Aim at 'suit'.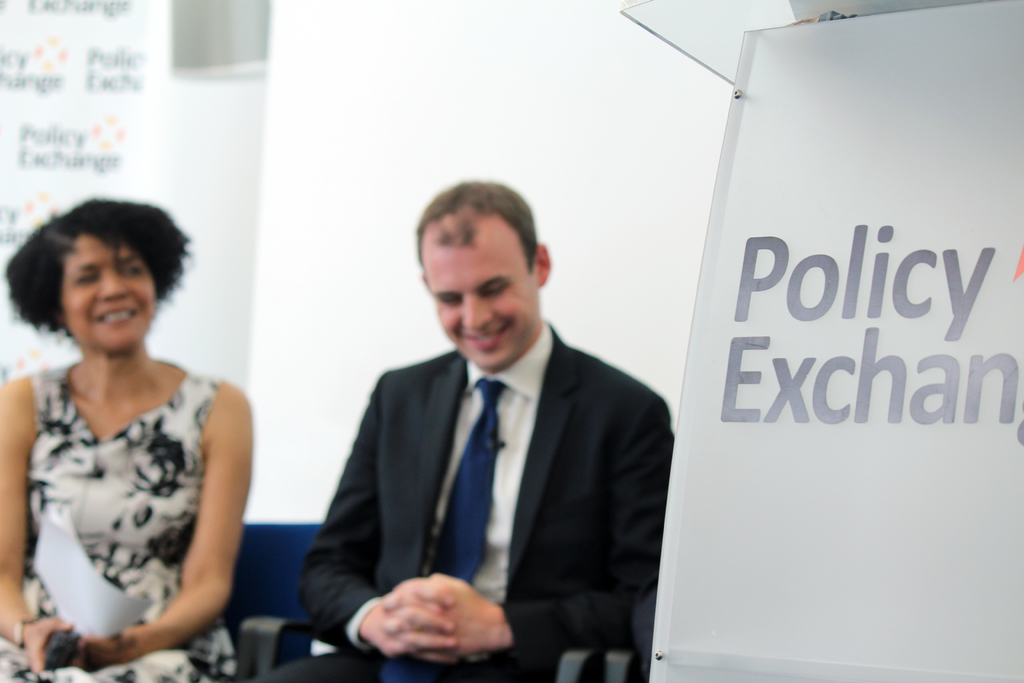
Aimed at crop(298, 225, 662, 675).
